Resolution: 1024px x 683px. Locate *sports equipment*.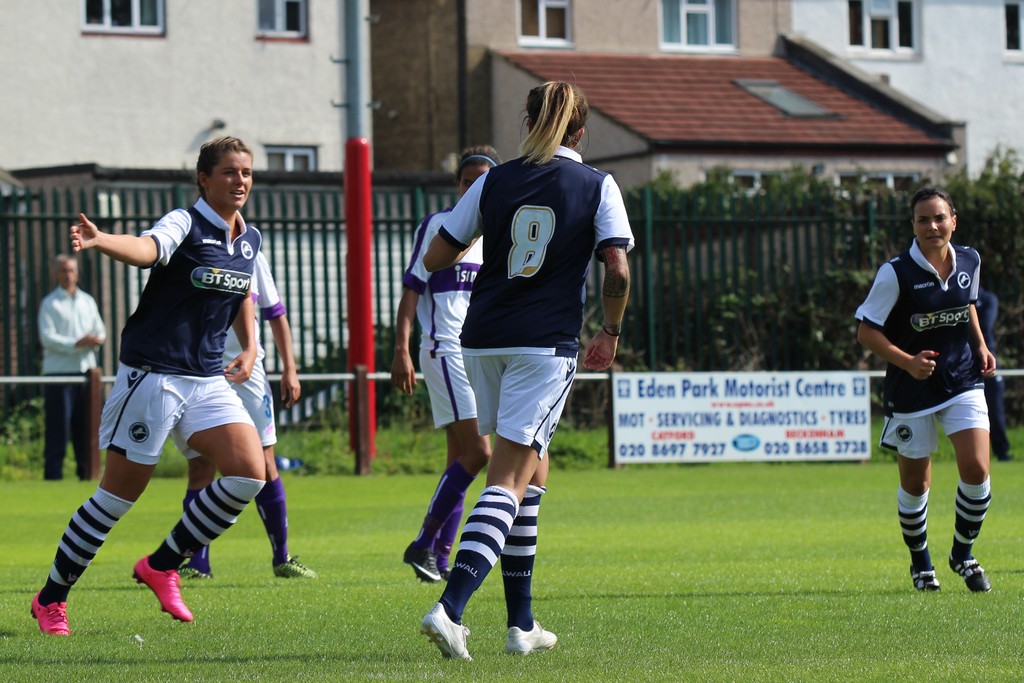
detection(420, 602, 476, 662).
